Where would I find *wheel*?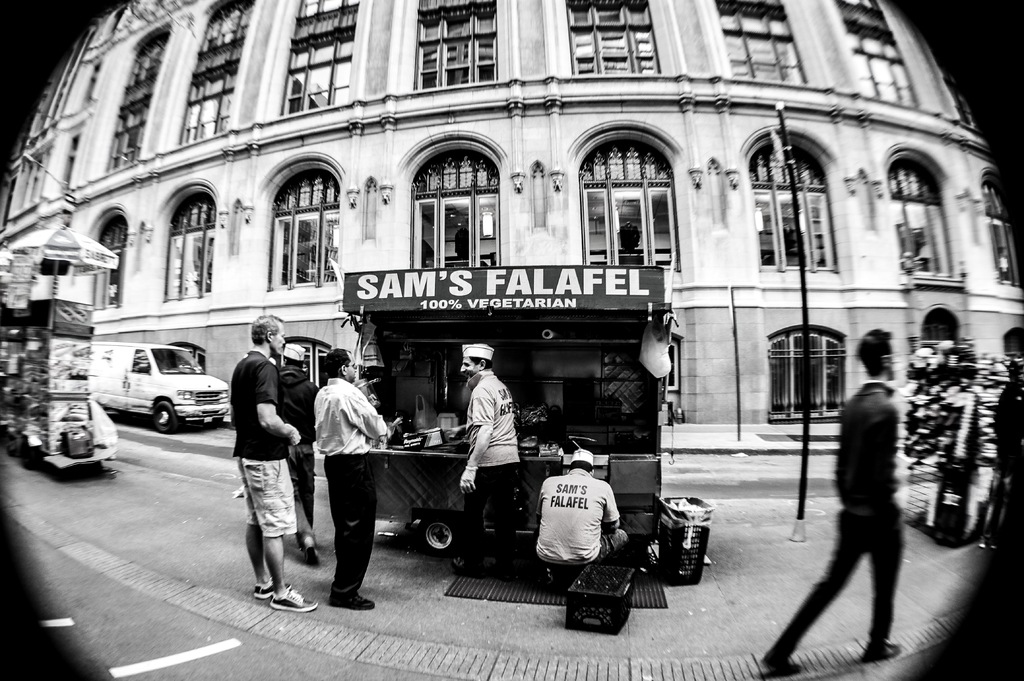
At 420/515/465/554.
